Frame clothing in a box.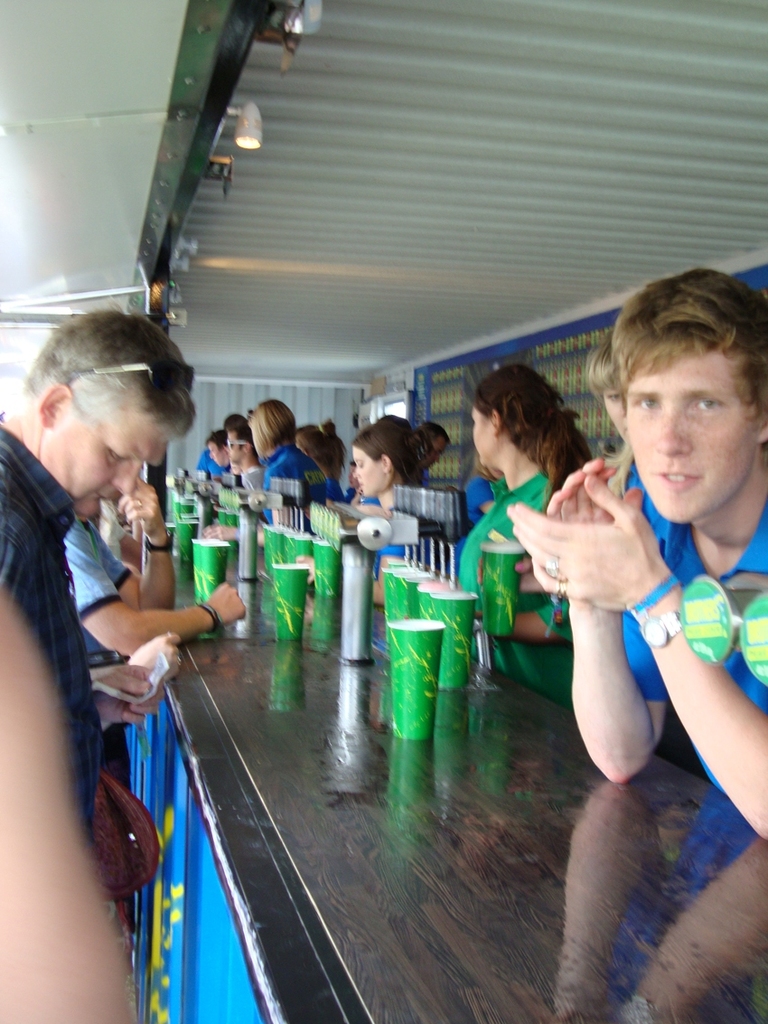
{"left": 463, "top": 484, "right": 487, "bottom": 539}.
